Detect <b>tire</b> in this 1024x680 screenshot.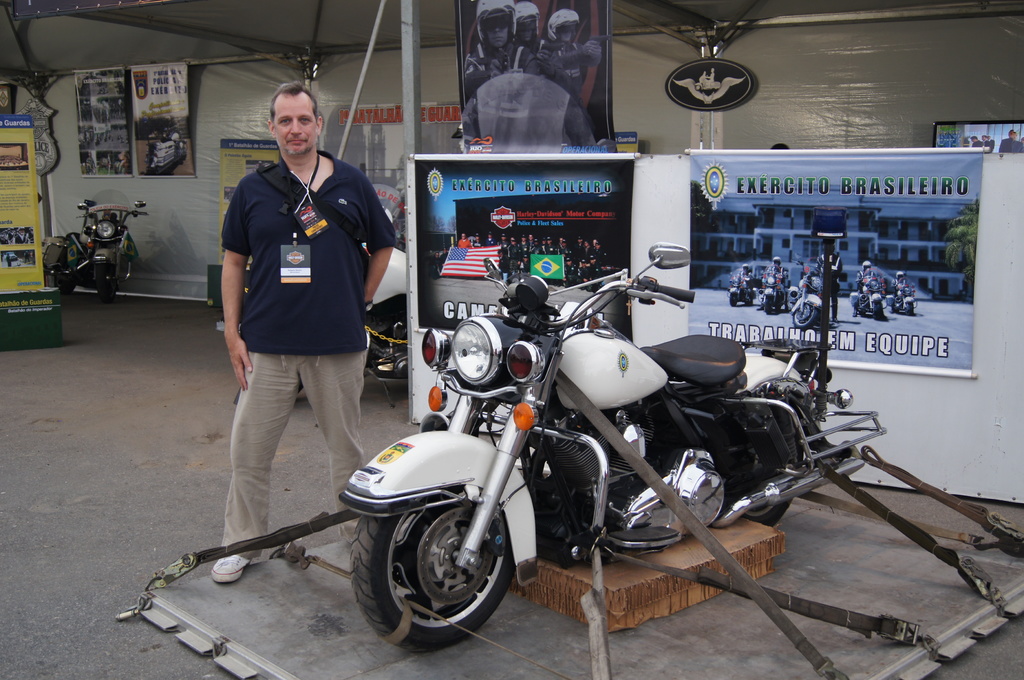
Detection: {"x1": 710, "y1": 420, "x2": 794, "y2": 527}.
